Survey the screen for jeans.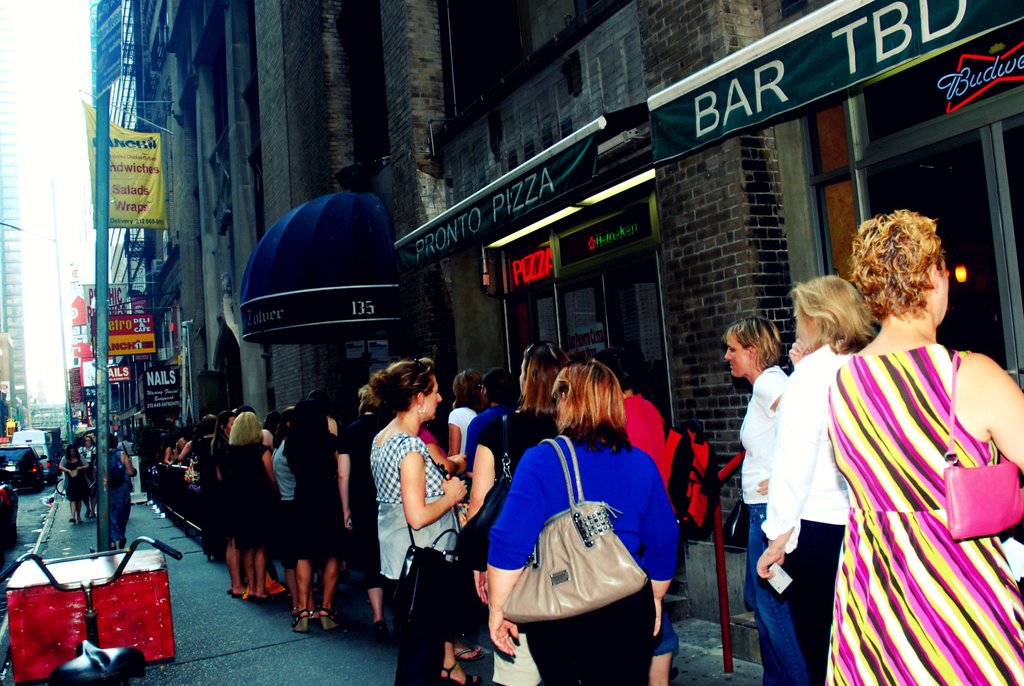
Survey found: [x1=740, y1=498, x2=808, y2=680].
